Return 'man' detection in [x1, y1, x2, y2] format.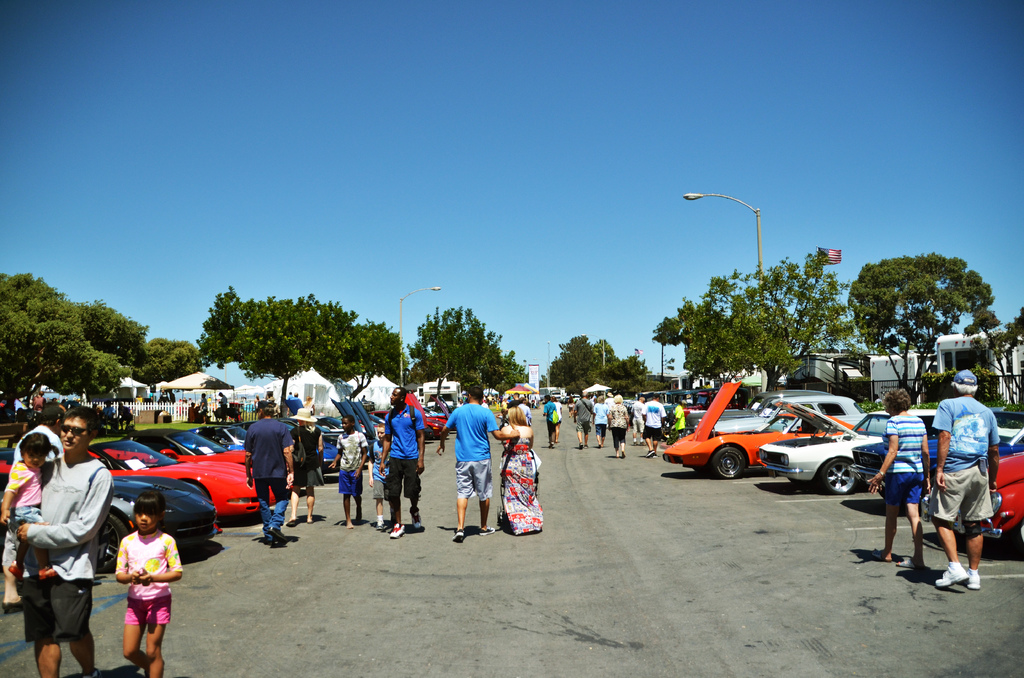
[431, 373, 520, 544].
